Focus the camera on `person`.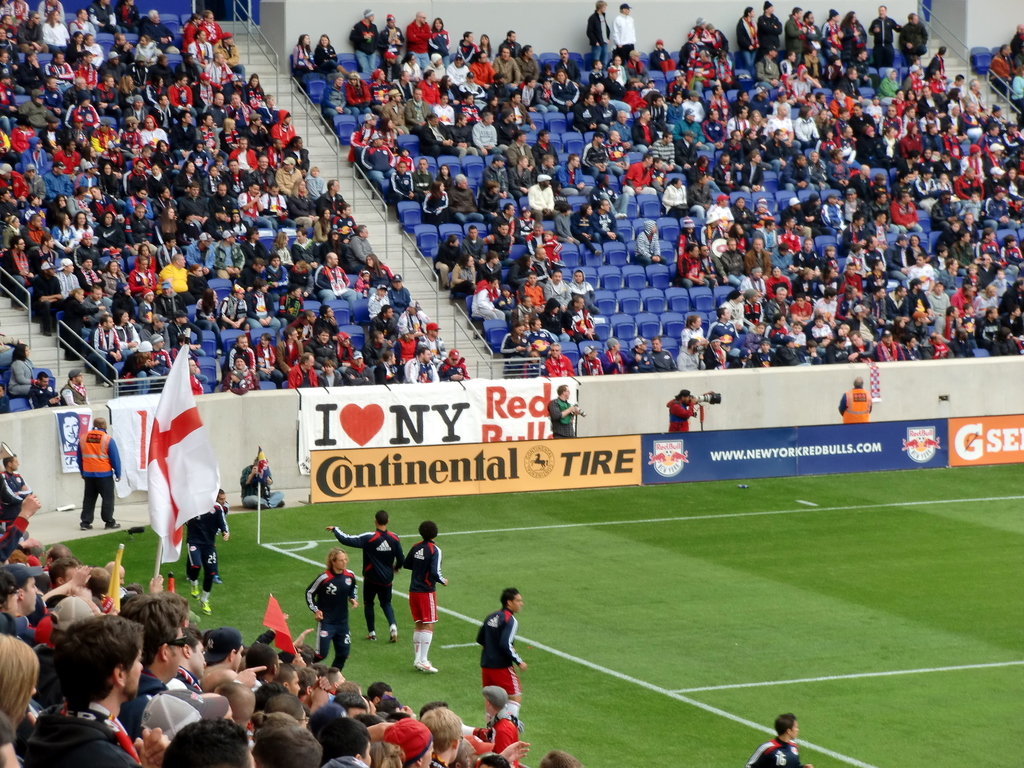
Focus region: locate(348, 10, 386, 84).
